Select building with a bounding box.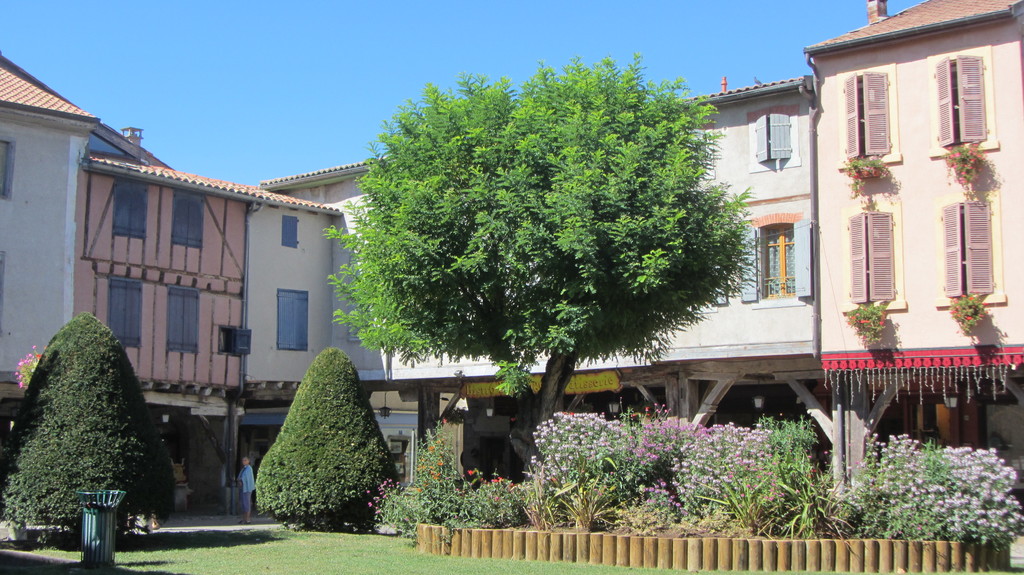
pyautogui.locateOnScreen(801, 0, 1023, 537).
